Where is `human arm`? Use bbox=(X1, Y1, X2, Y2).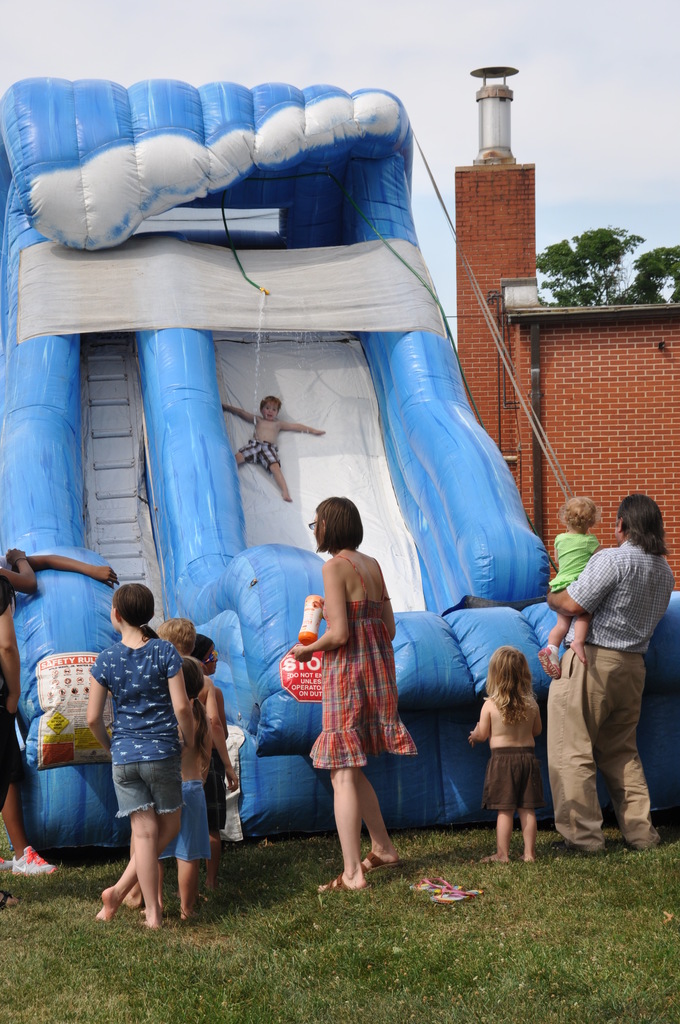
bbox=(217, 404, 257, 428).
